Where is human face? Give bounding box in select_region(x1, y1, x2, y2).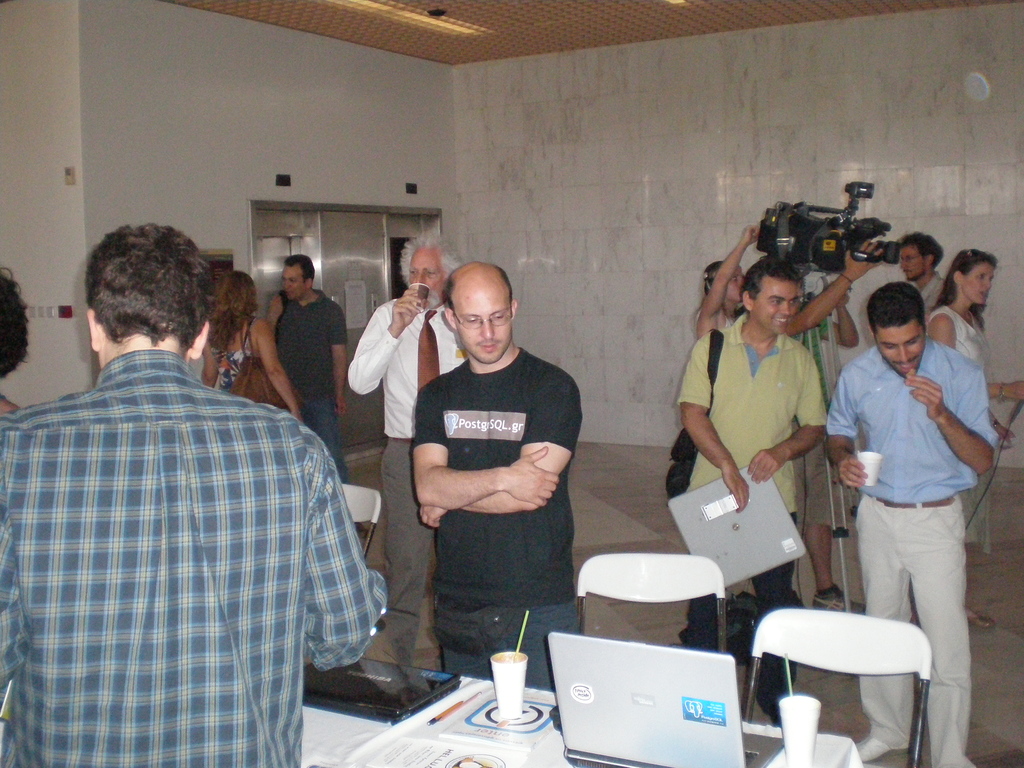
select_region(724, 264, 744, 306).
